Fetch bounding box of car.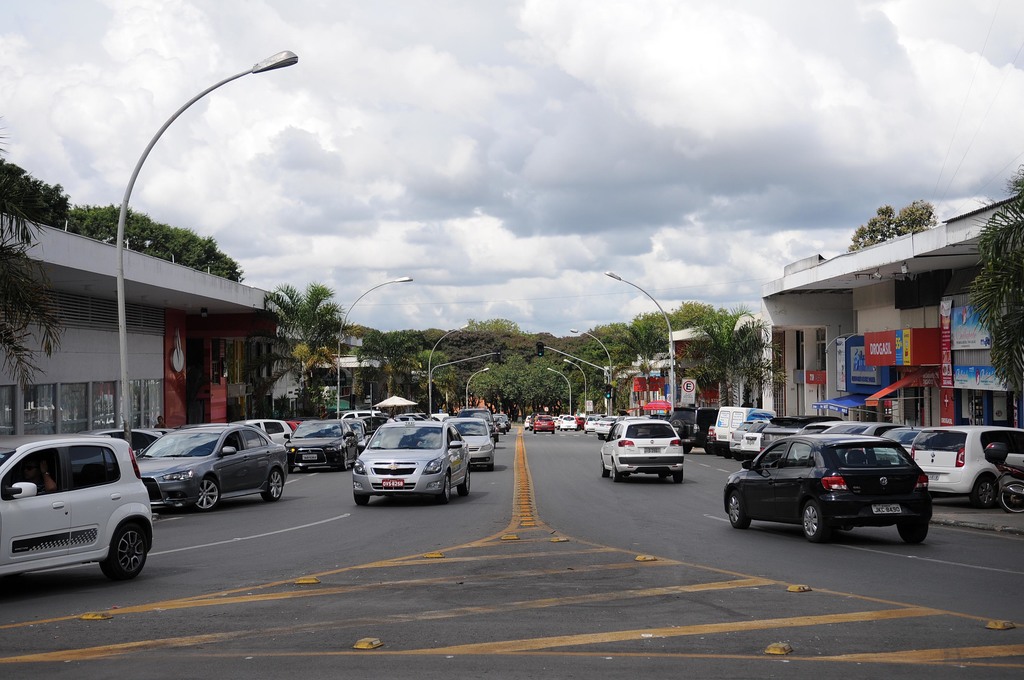
Bbox: 444,410,495,469.
